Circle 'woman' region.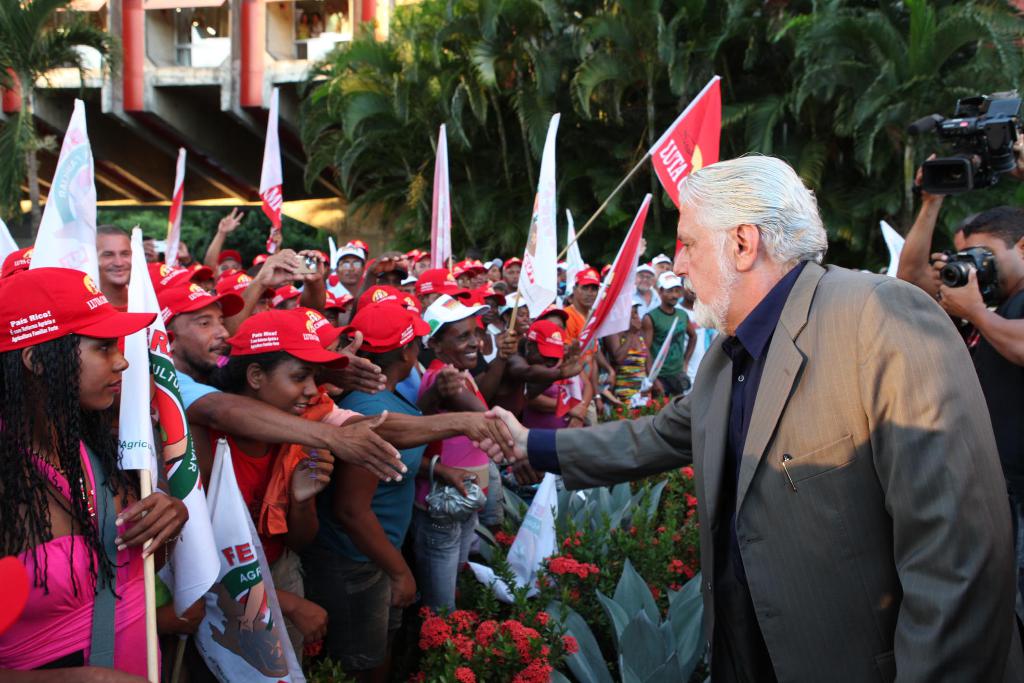
Region: detection(196, 304, 351, 676).
